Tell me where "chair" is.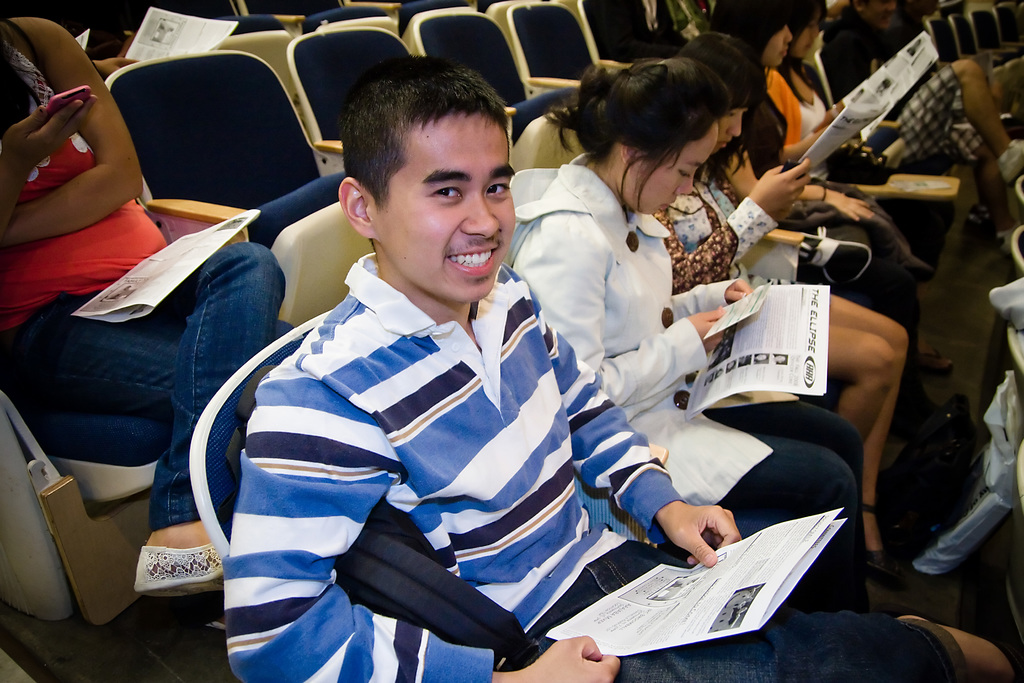
"chair" is at BBox(104, 0, 295, 122).
